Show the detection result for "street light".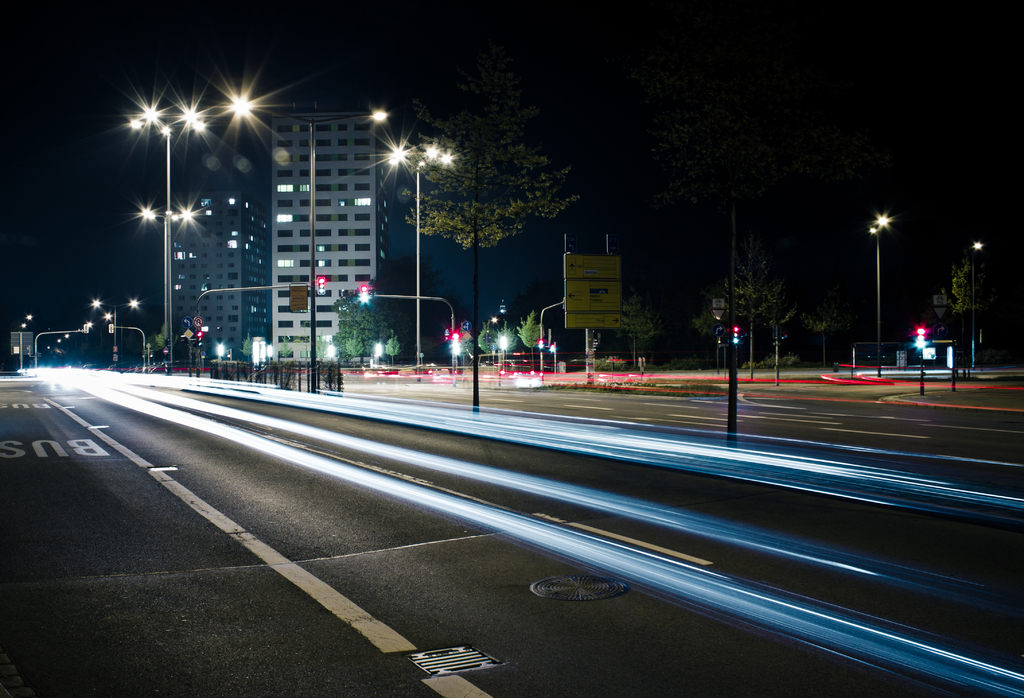
pyautogui.locateOnScreen(124, 102, 216, 377).
